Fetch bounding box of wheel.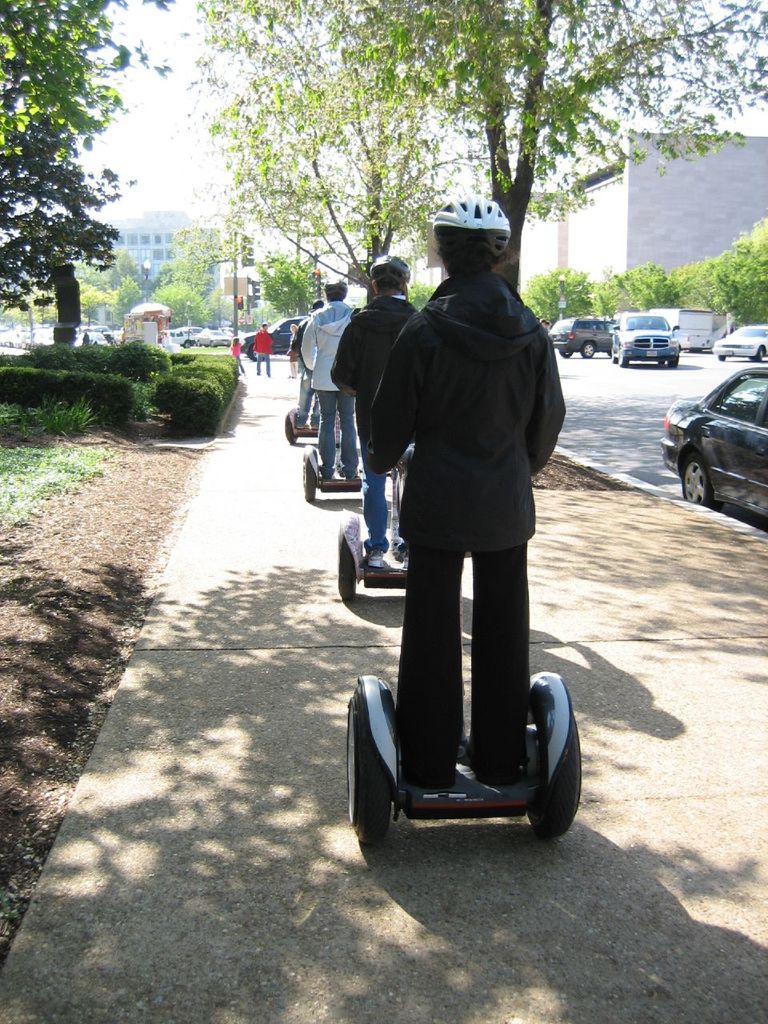
Bbox: [750, 346, 764, 360].
